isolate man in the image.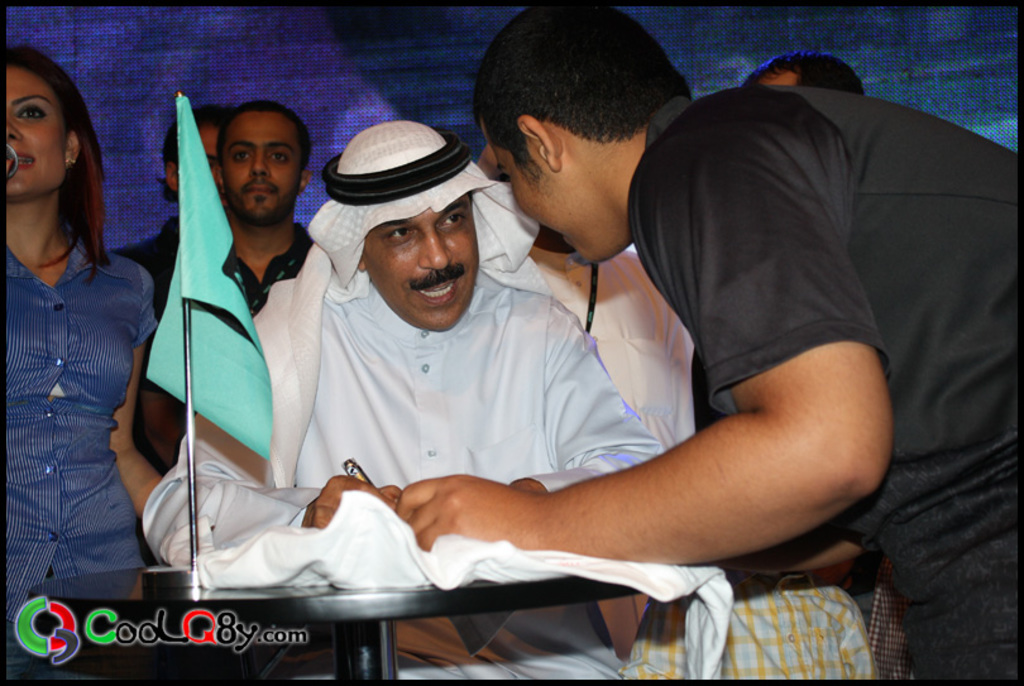
Isolated region: 147, 124, 683, 685.
